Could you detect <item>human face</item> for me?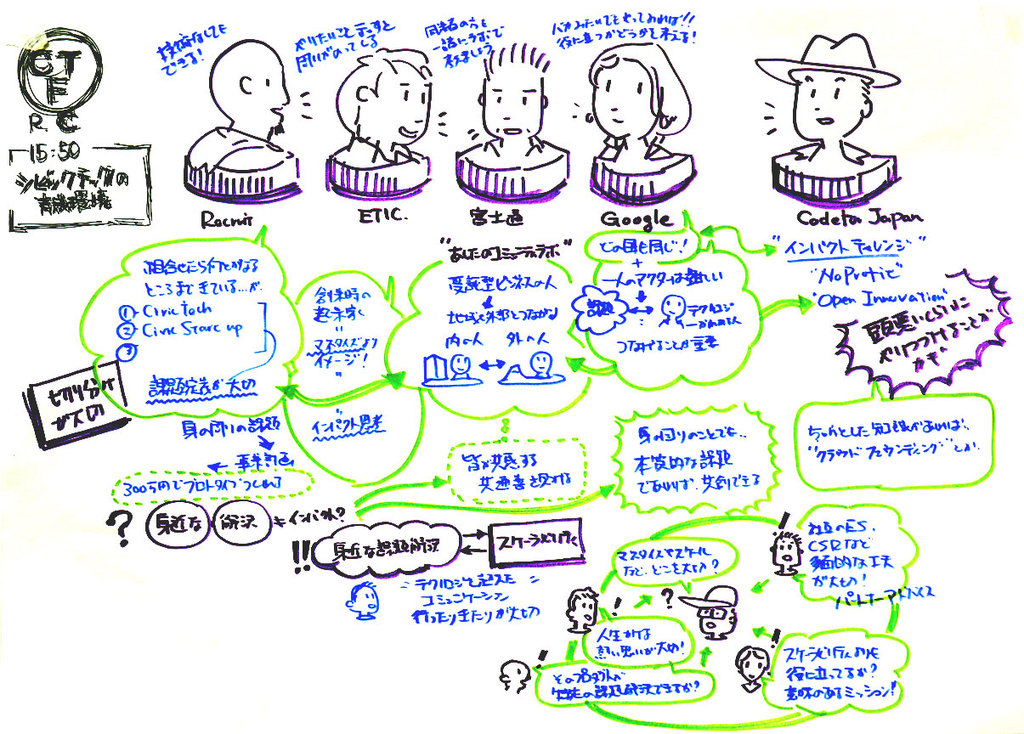
Detection result: select_region(479, 67, 549, 151).
